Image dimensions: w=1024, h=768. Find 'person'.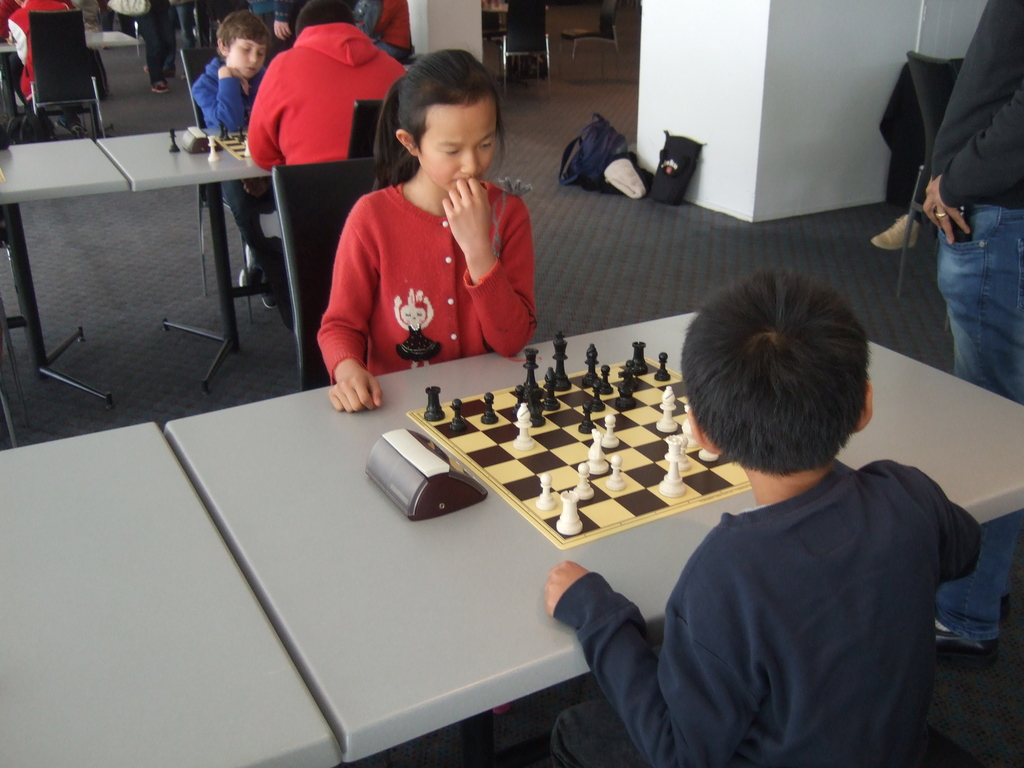
select_region(533, 273, 984, 767).
